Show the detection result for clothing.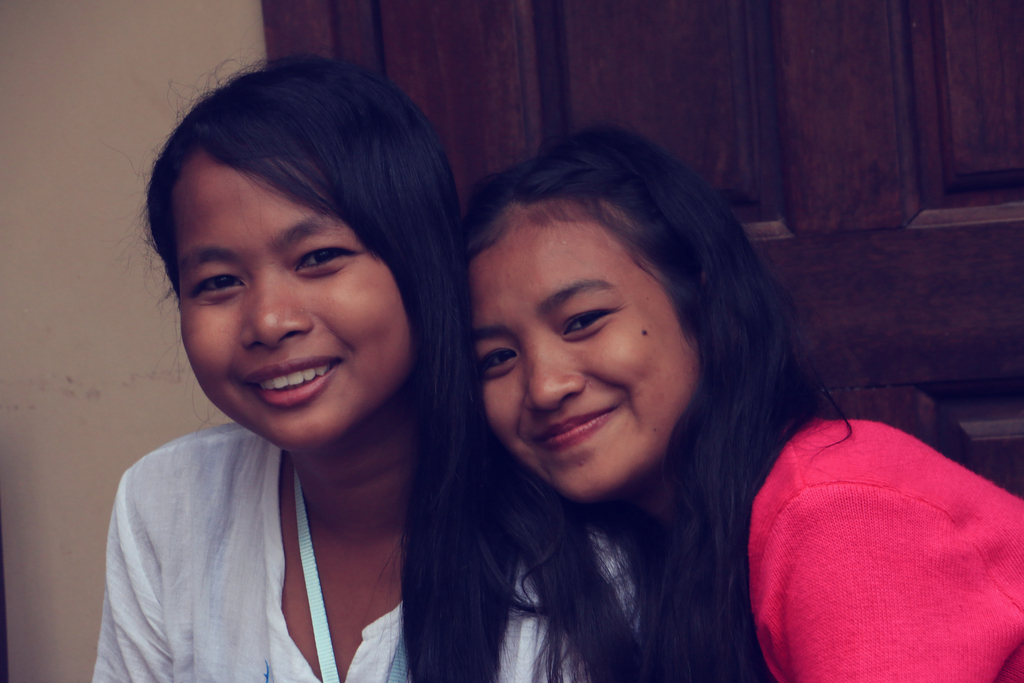
[x1=734, y1=387, x2=1023, y2=682].
